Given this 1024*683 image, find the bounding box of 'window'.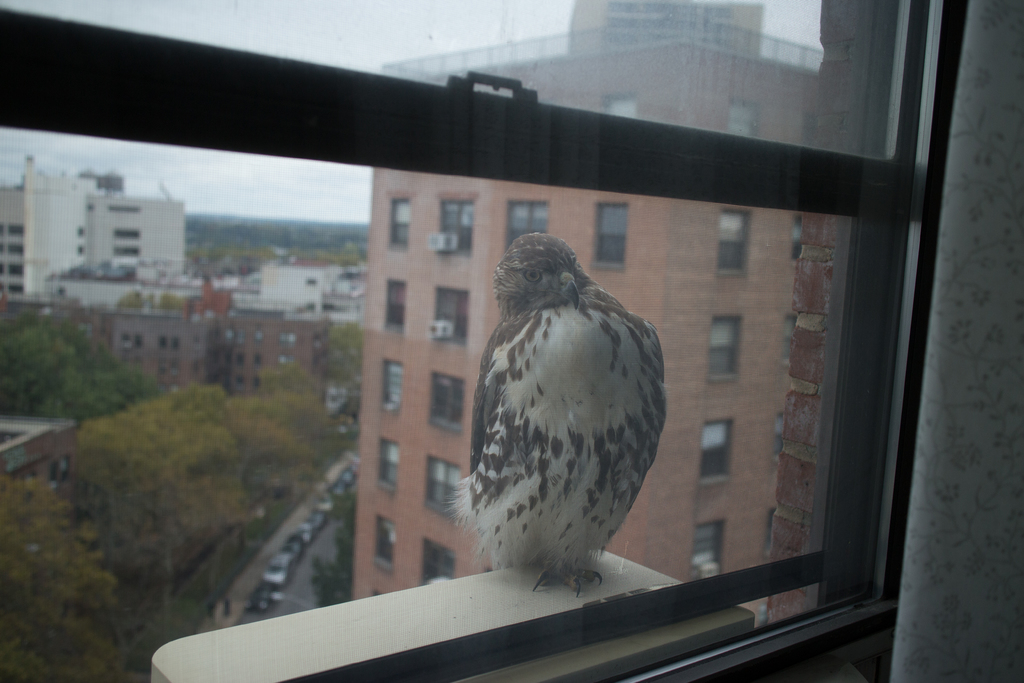
rect(689, 520, 721, 585).
